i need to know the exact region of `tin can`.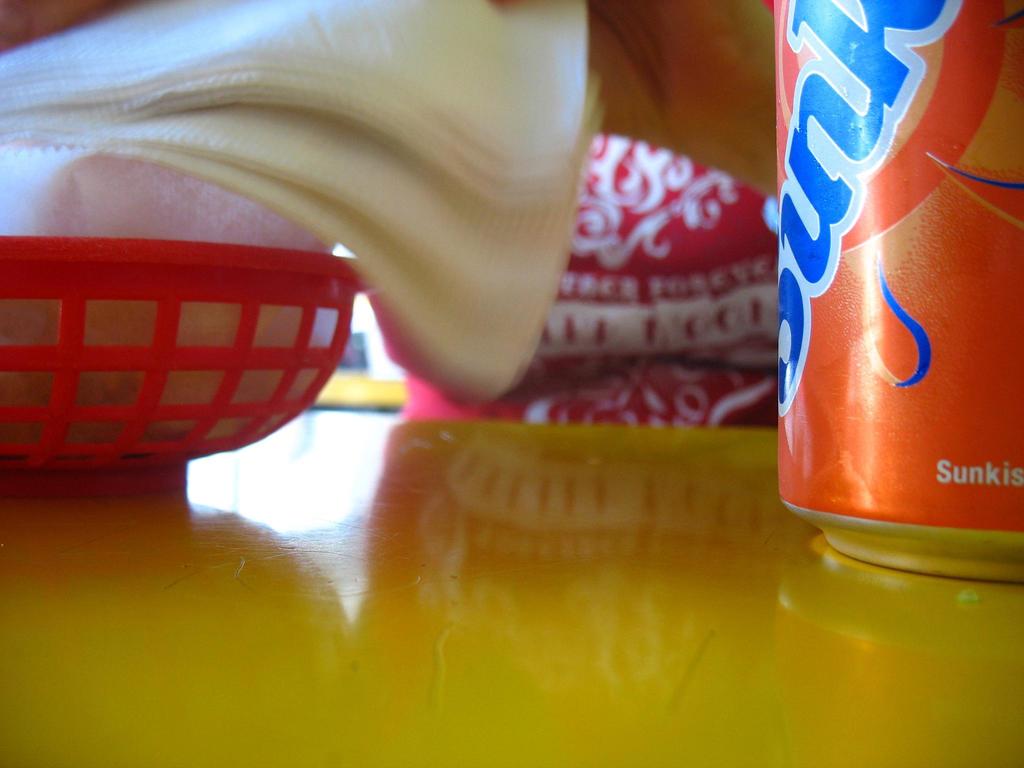
Region: l=772, t=0, r=1023, b=589.
